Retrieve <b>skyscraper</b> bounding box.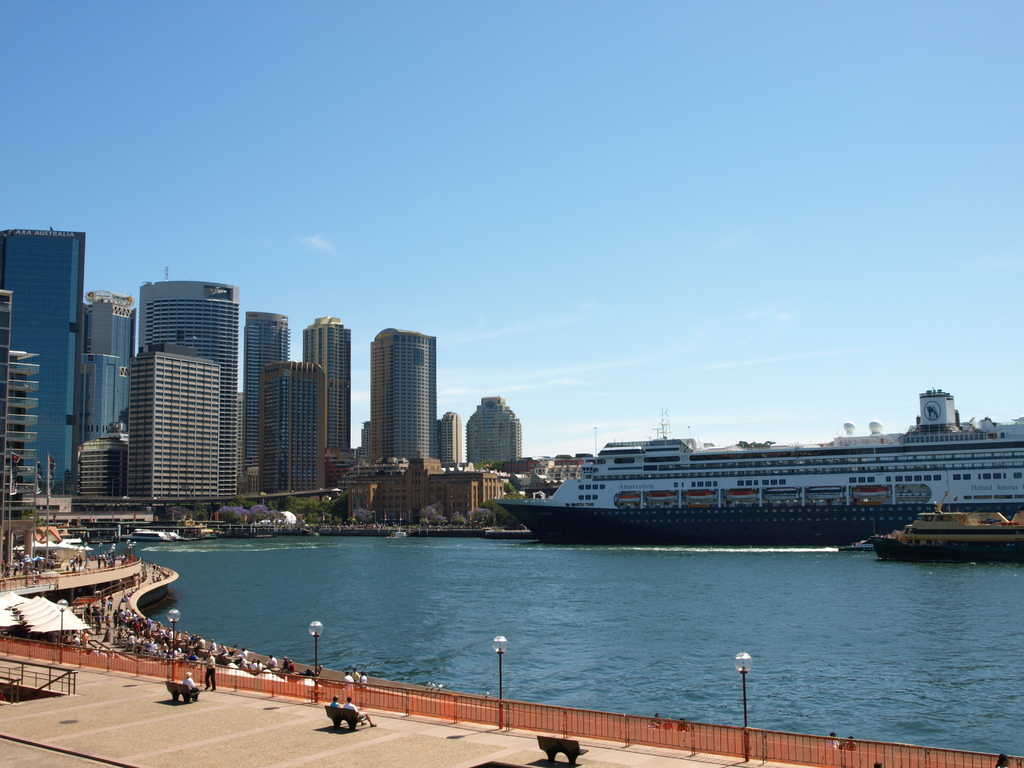
Bounding box: bbox=(134, 279, 239, 495).
